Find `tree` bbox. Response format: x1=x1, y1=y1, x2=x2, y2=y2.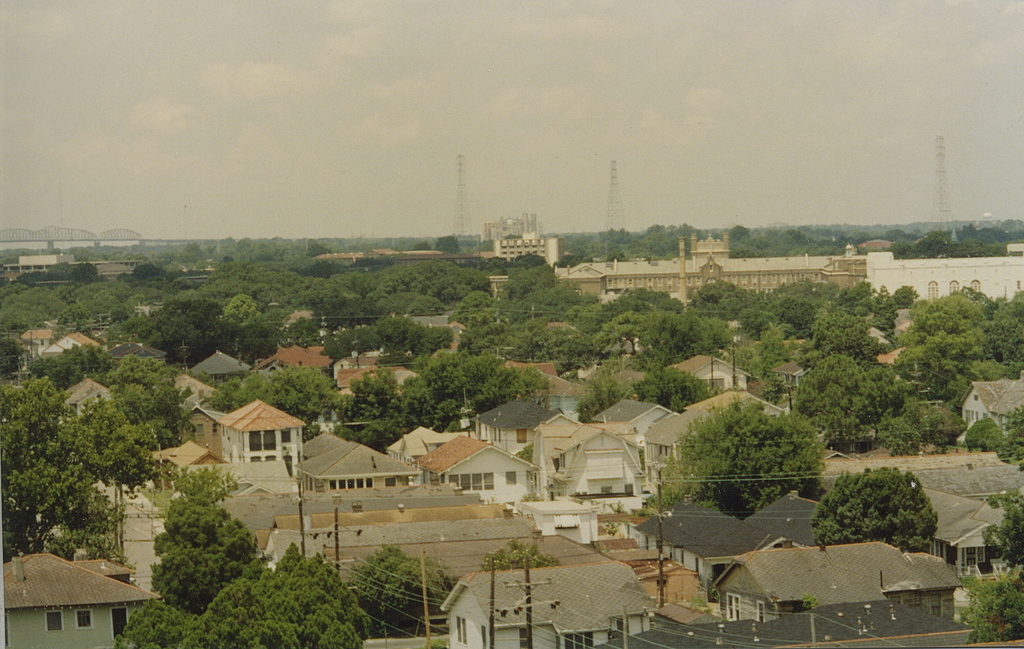
x1=413, y1=238, x2=431, y2=251.
